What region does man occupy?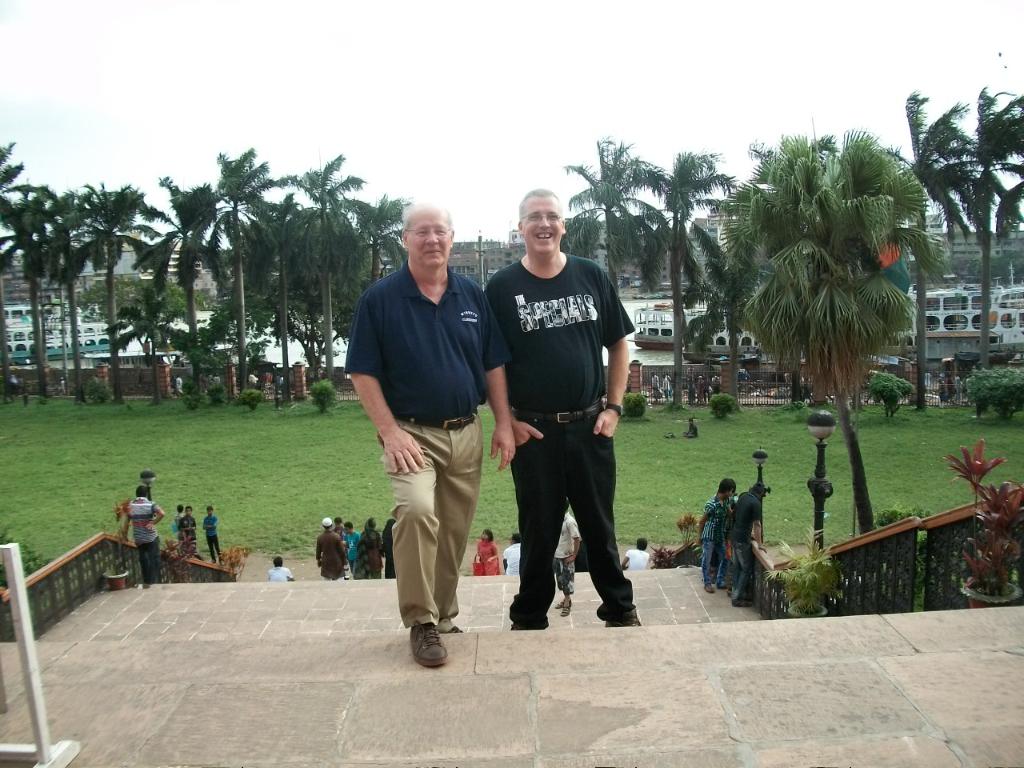
bbox=[661, 370, 673, 402].
